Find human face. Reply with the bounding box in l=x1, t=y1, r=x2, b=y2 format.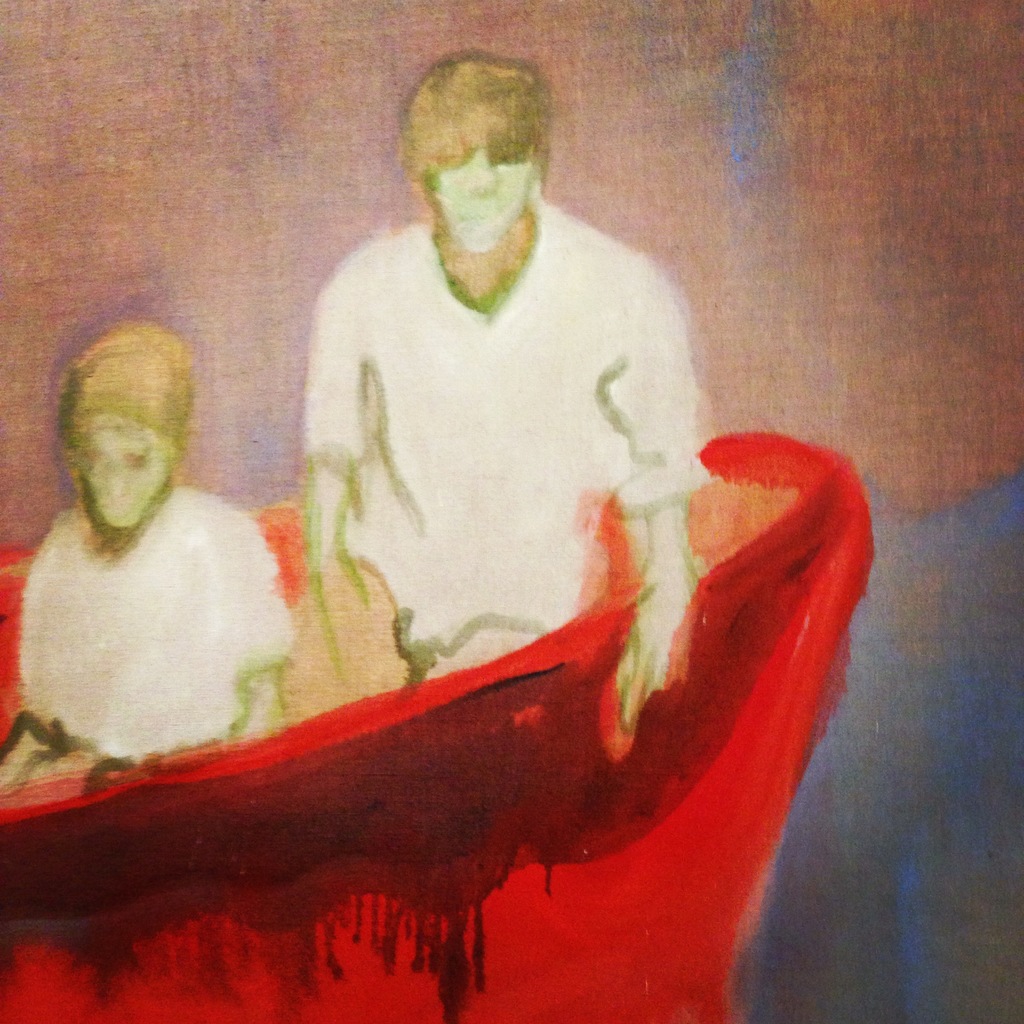
l=70, t=426, r=172, b=531.
